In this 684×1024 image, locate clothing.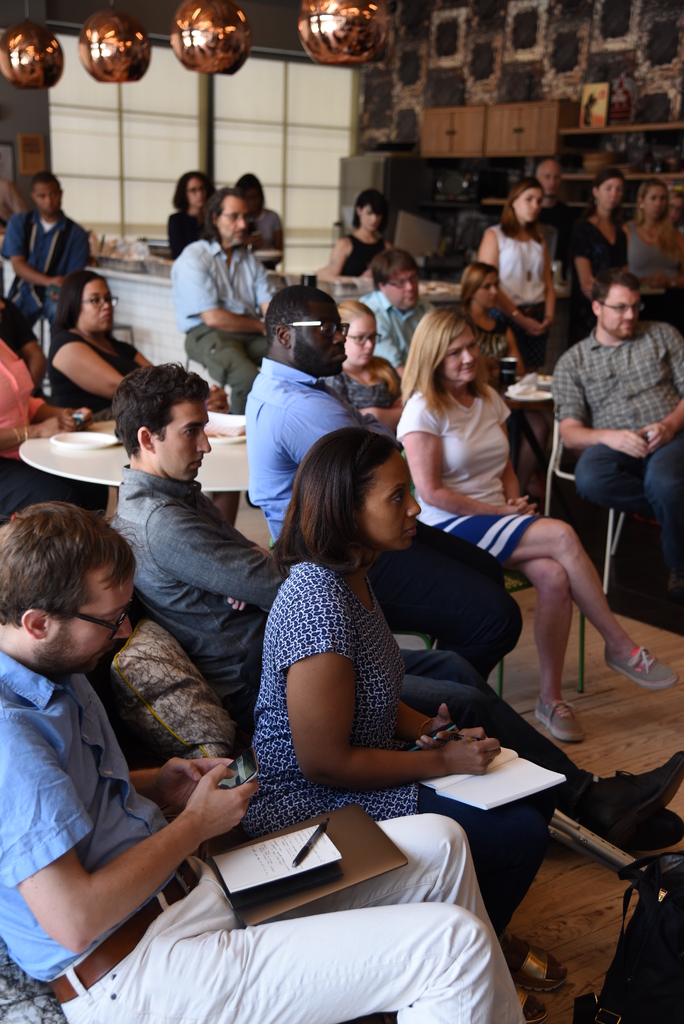
Bounding box: <bbox>4, 220, 104, 337</bbox>.
